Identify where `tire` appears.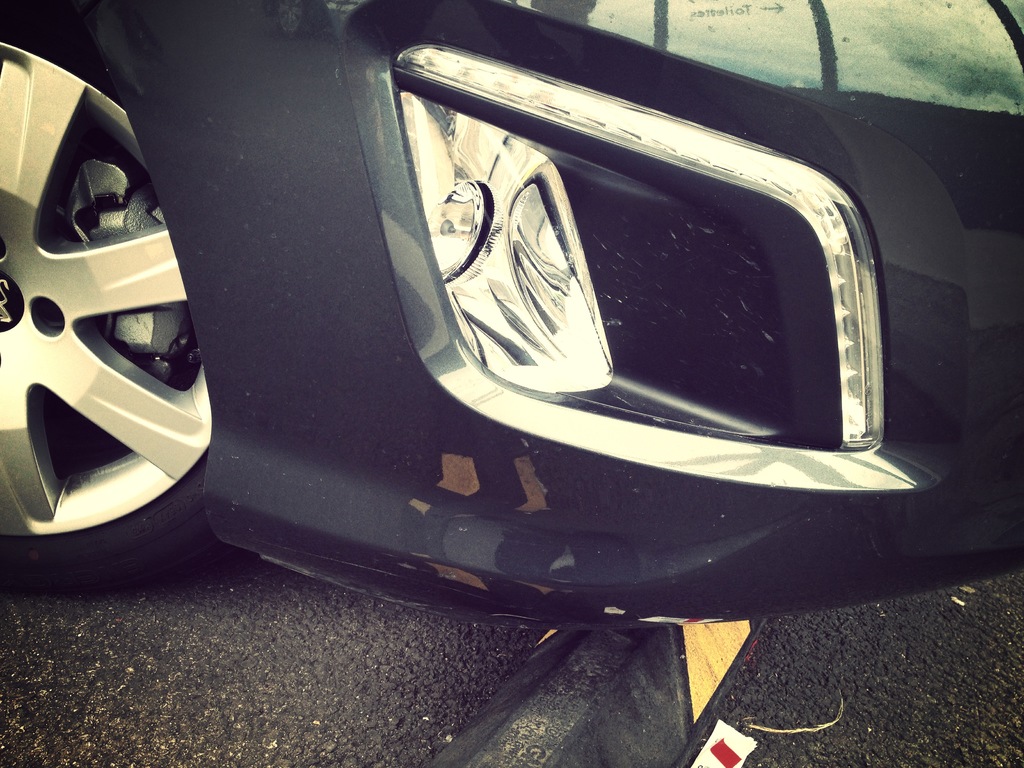
Appears at 0:0:240:604.
